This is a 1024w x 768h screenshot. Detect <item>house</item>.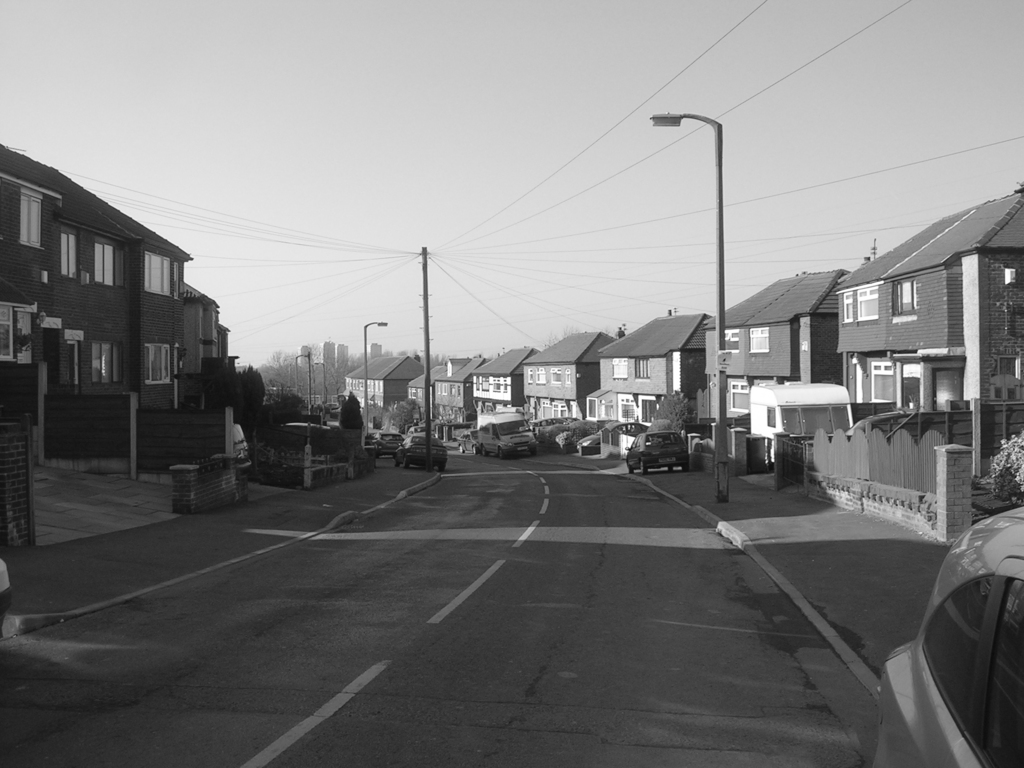
x1=465, y1=339, x2=539, y2=429.
